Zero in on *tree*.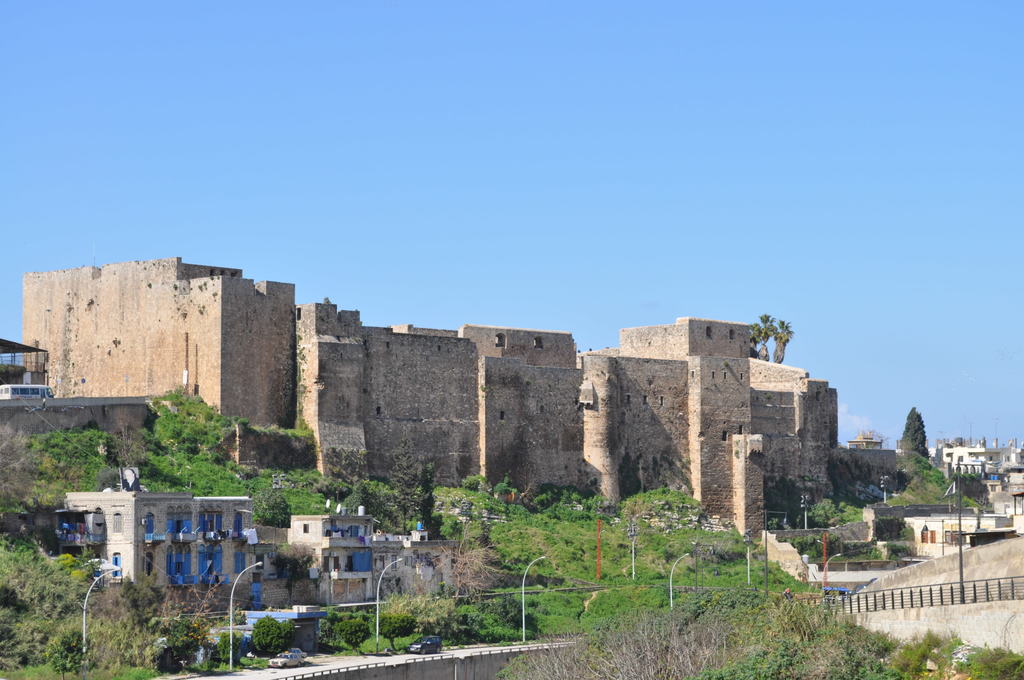
Zeroed in: rect(162, 615, 207, 667).
